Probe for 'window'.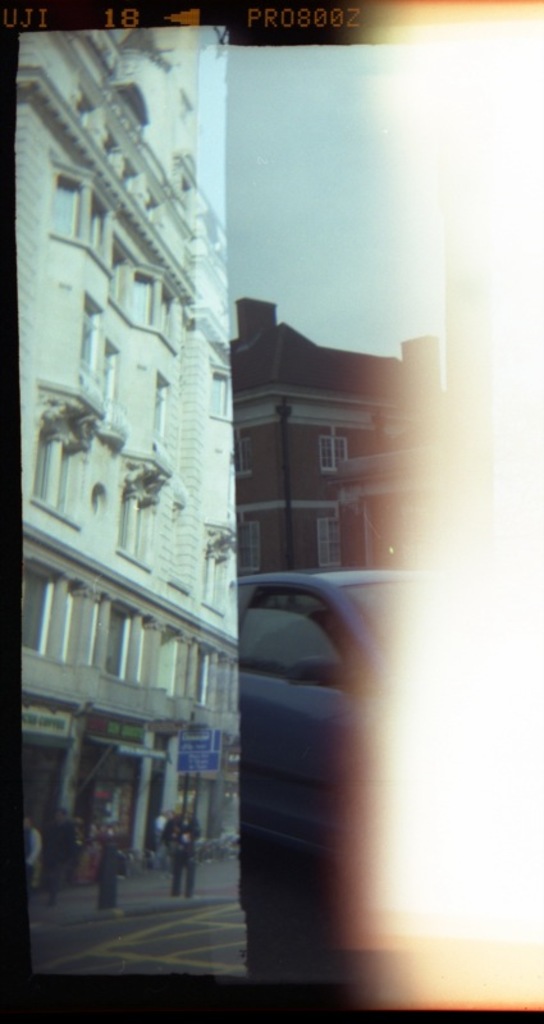
Probe result: locate(93, 352, 123, 422).
